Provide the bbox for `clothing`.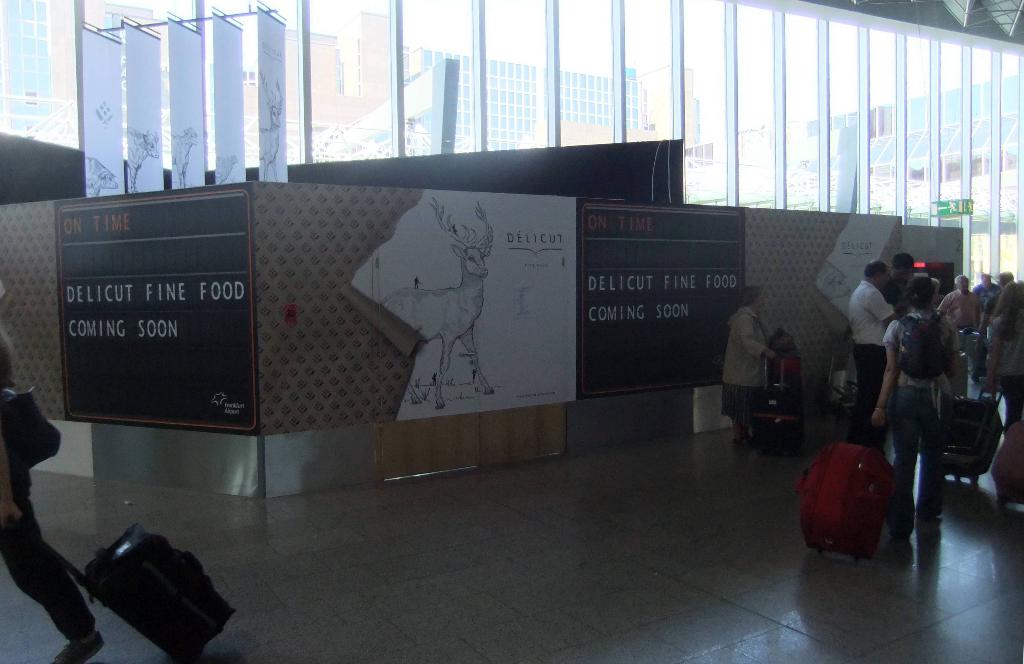
[x1=940, y1=287, x2=986, y2=377].
